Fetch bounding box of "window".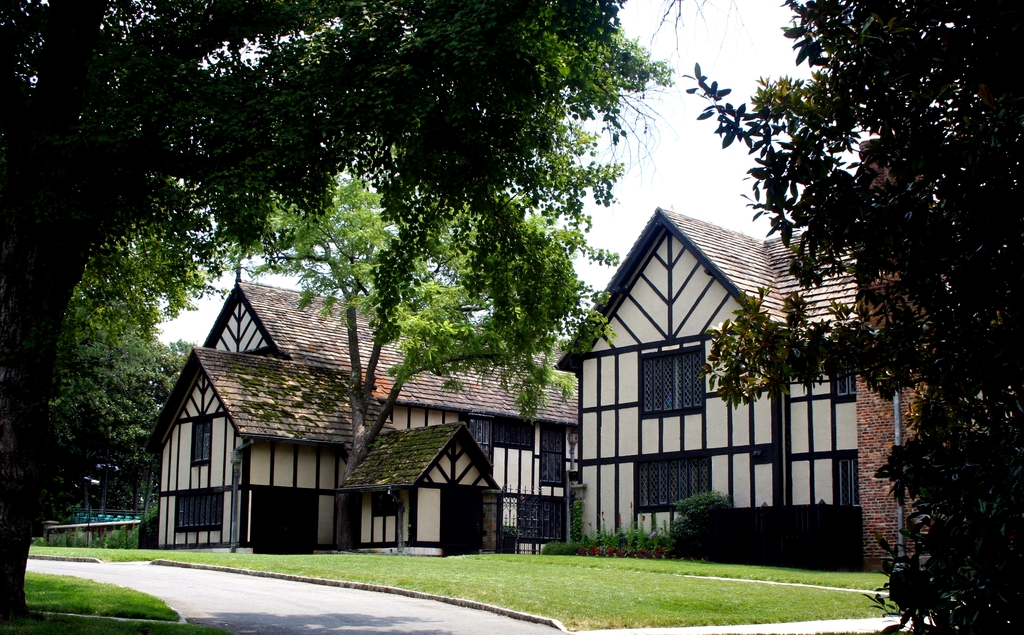
Bbox: bbox=[470, 416, 491, 467].
